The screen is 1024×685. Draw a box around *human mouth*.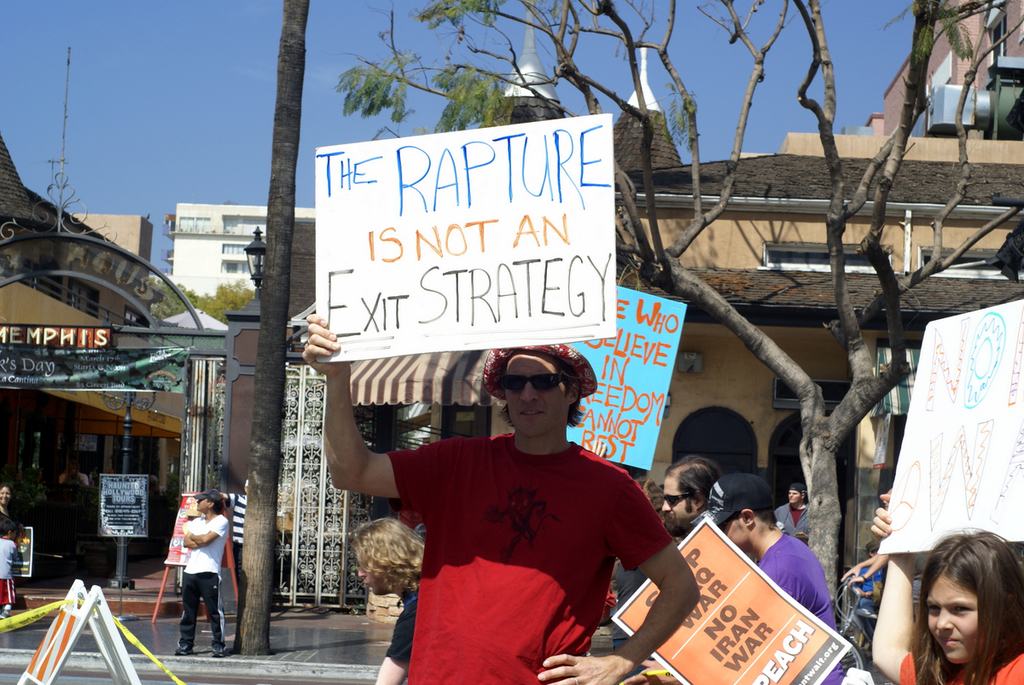
x1=666, y1=516, x2=672, y2=527.
